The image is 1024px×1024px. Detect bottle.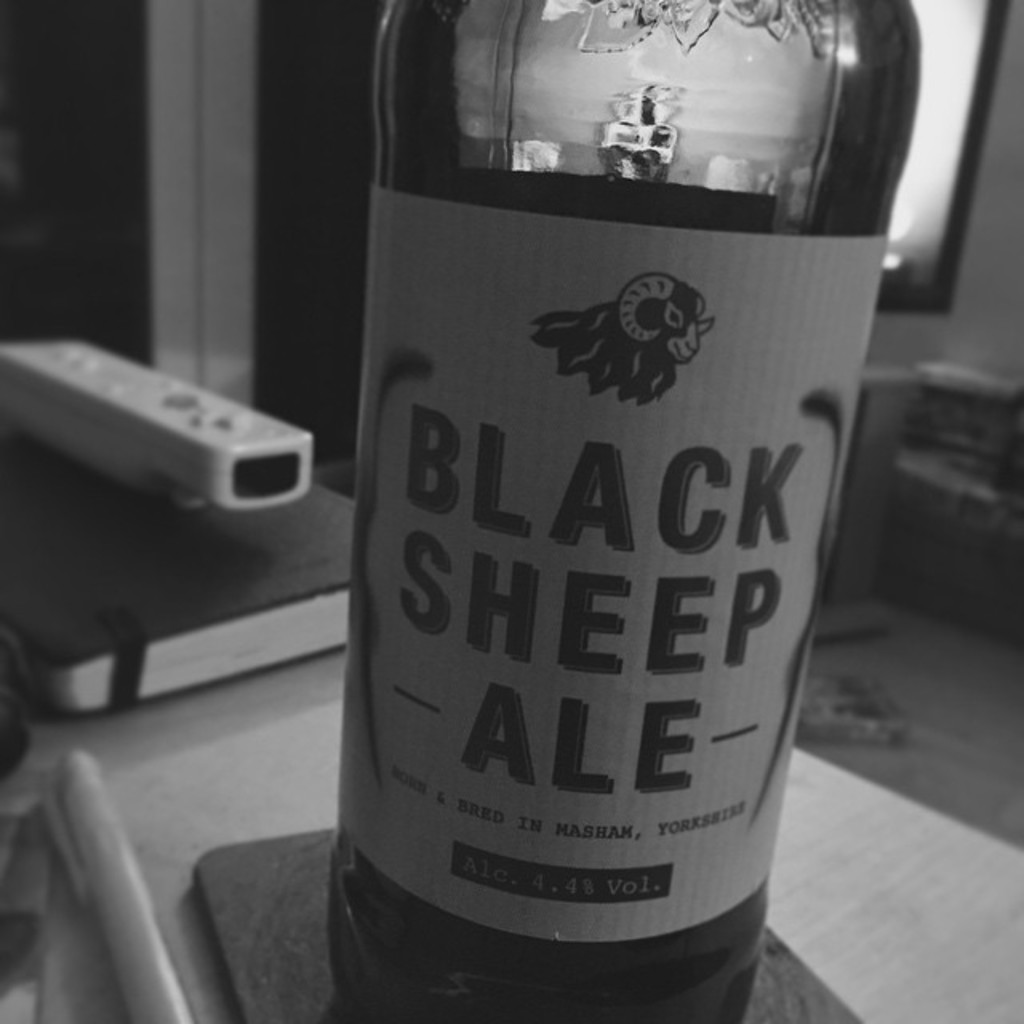
Detection: x1=330, y1=2, x2=926, y2=1022.
